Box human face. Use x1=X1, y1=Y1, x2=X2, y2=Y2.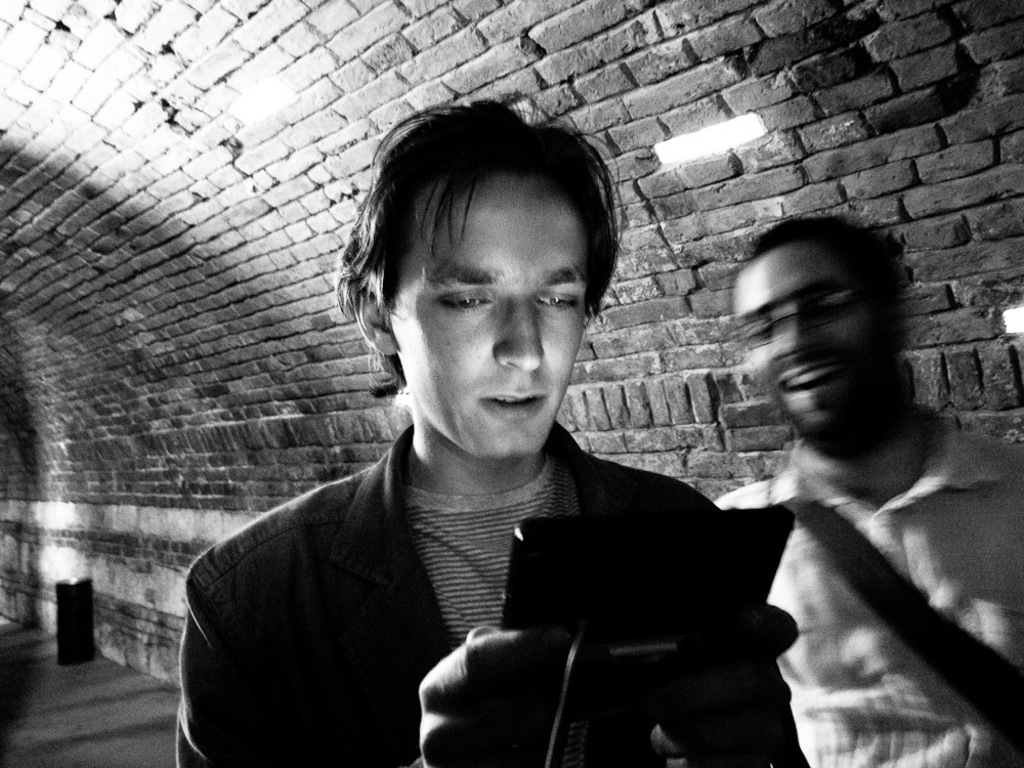
x1=389, y1=168, x2=597, y2=461.
